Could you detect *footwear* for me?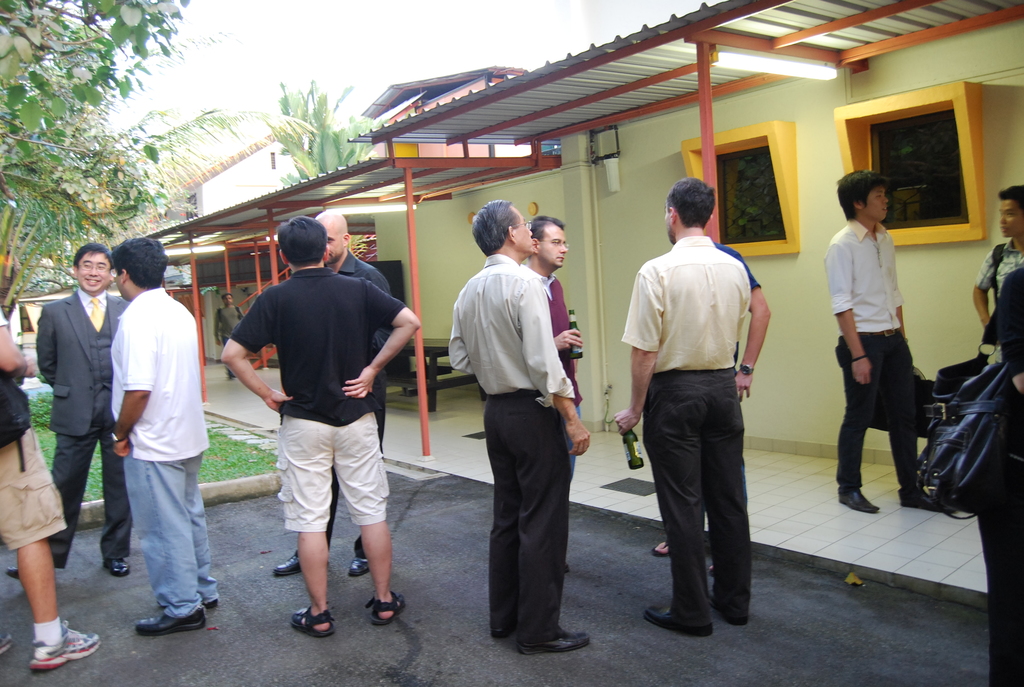
Detection result: <region>28, 619, 104, 670</region>.
